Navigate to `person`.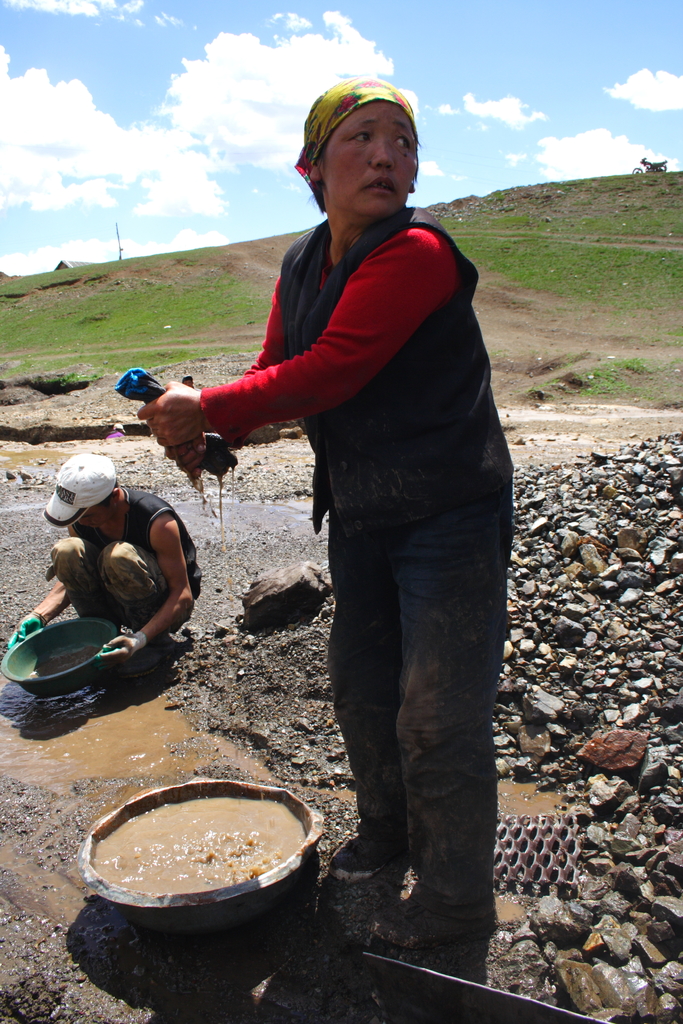
Navigation target: (left=197, top=65, right=525, bottom=909).
